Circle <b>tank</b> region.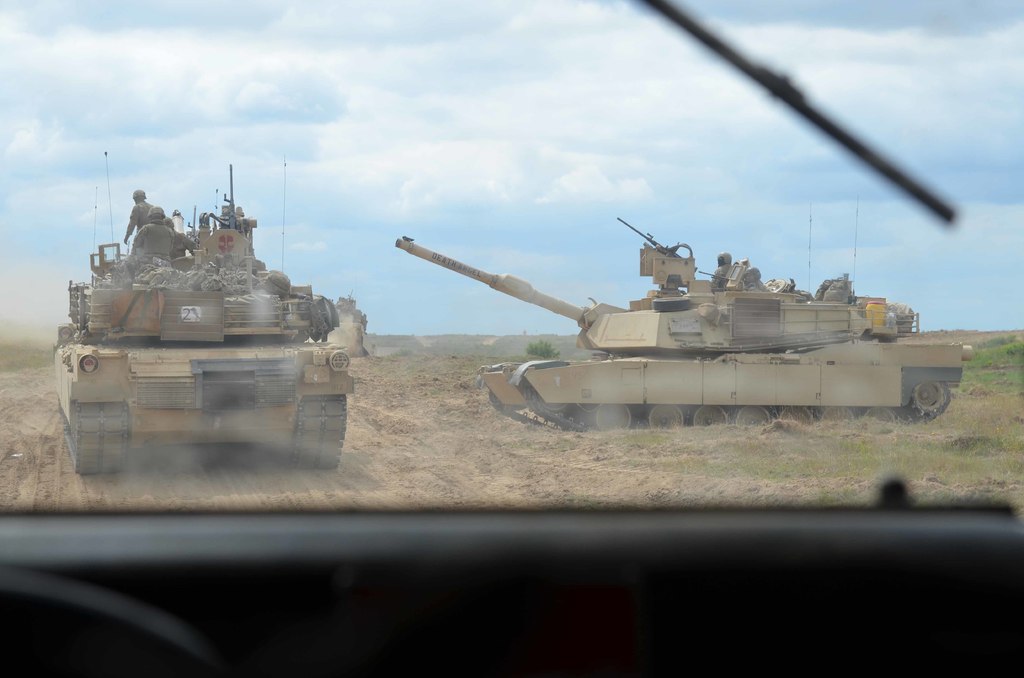
Region: bbox(51, 143, 357, 476).
